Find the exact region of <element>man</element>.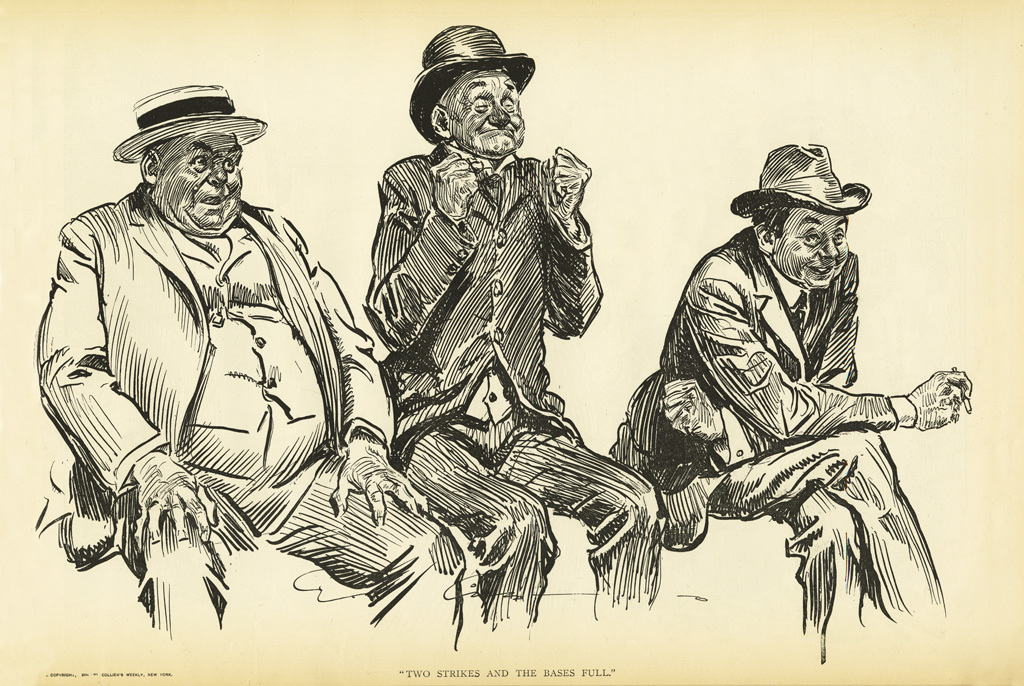
Exact region: <bbox>41, 80, 473, 644</bbox>.
